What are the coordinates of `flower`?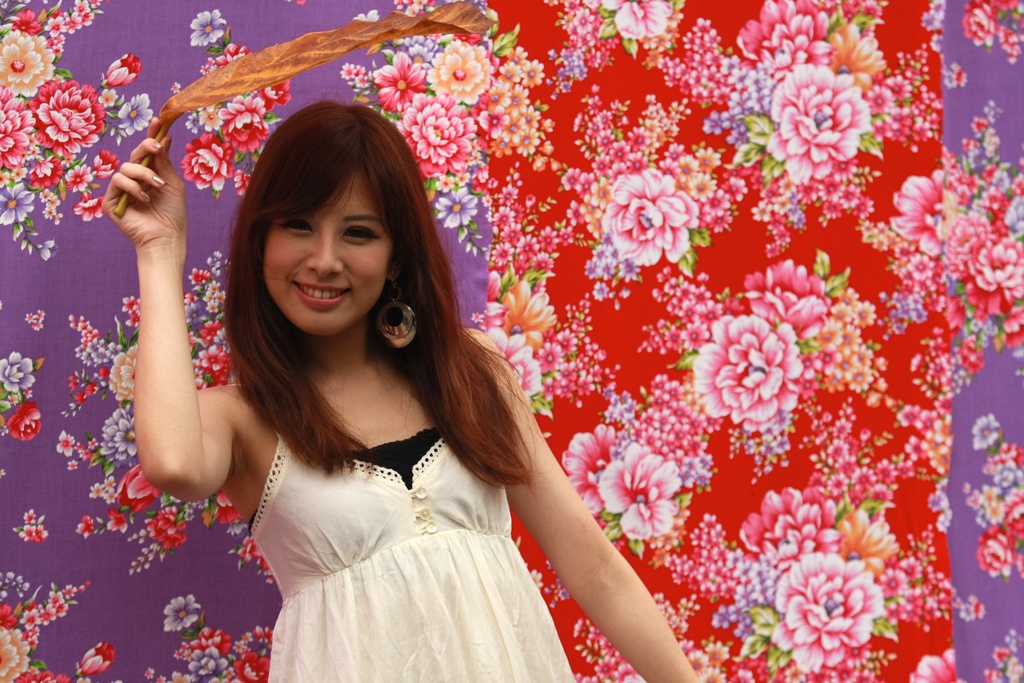
757/35/886/176.
